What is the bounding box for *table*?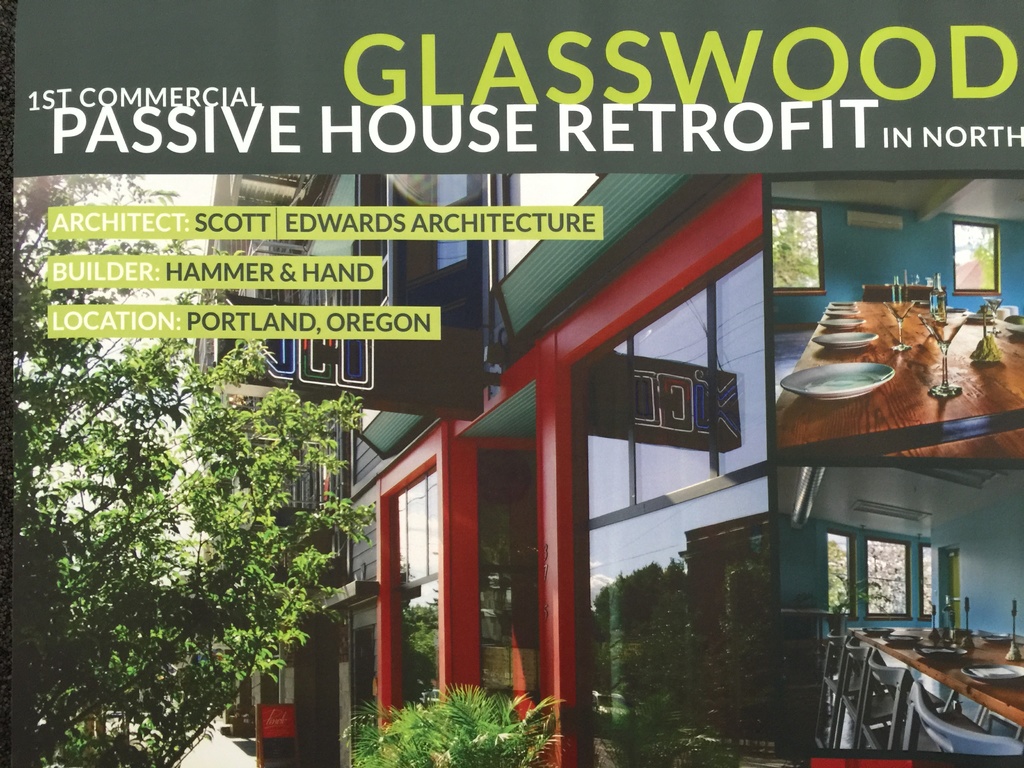
bbox=[815, 634, 1017, 757].
